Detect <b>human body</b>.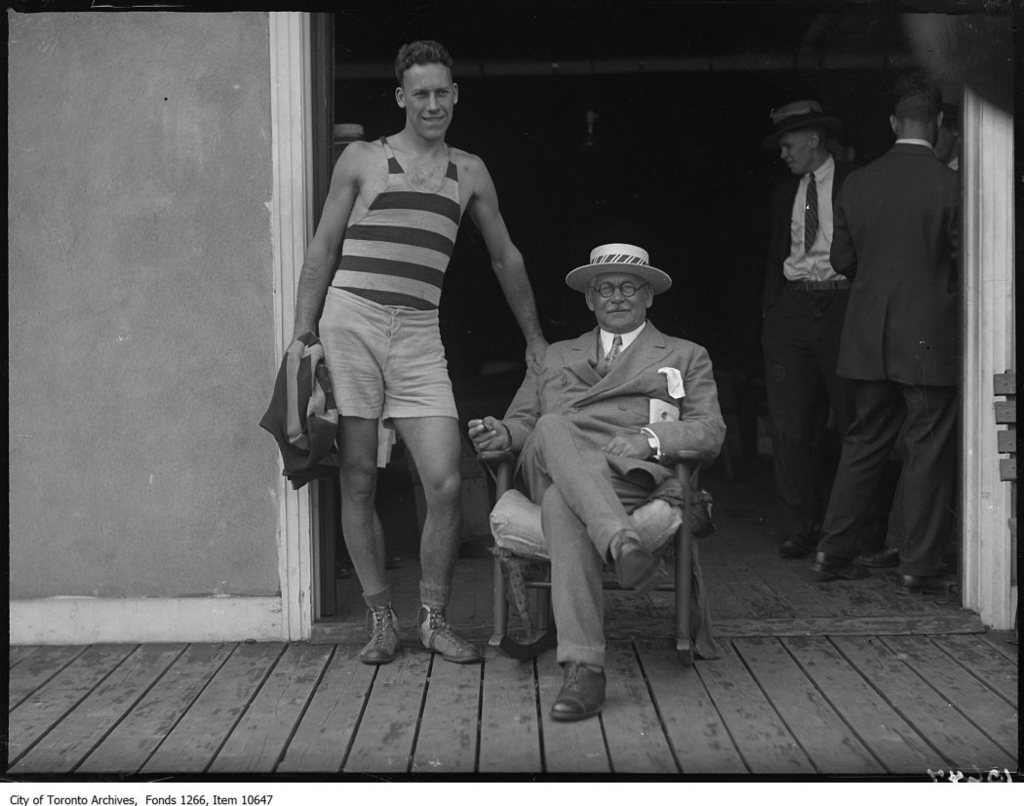
Detected at x1=289, y1=18, x2=518, y2=637.
